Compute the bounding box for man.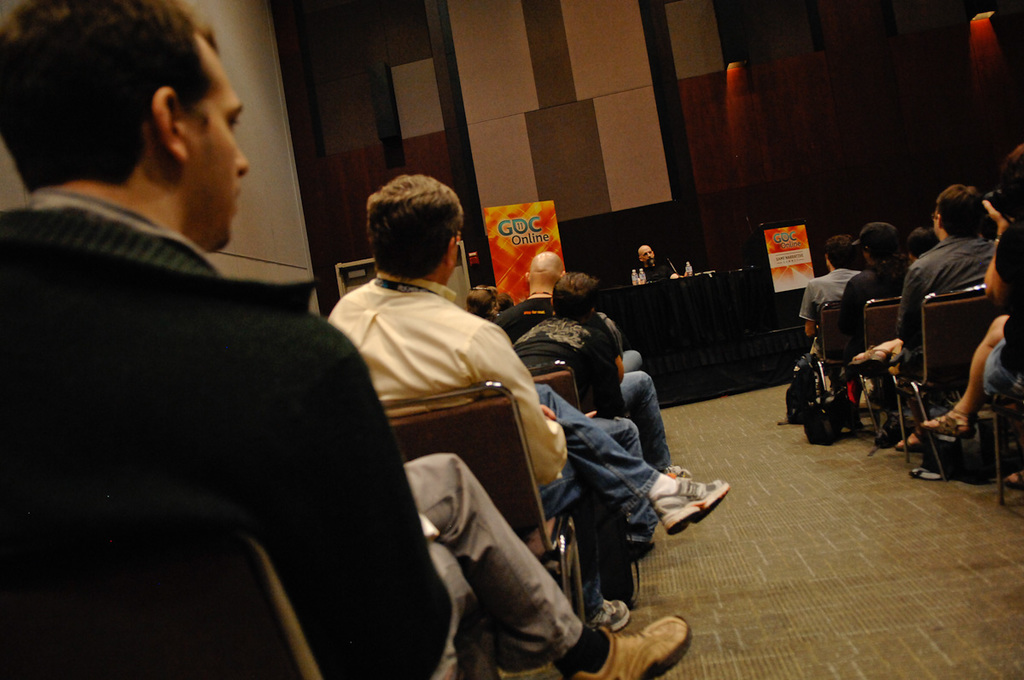
rect(496, 253, 681, 474).
